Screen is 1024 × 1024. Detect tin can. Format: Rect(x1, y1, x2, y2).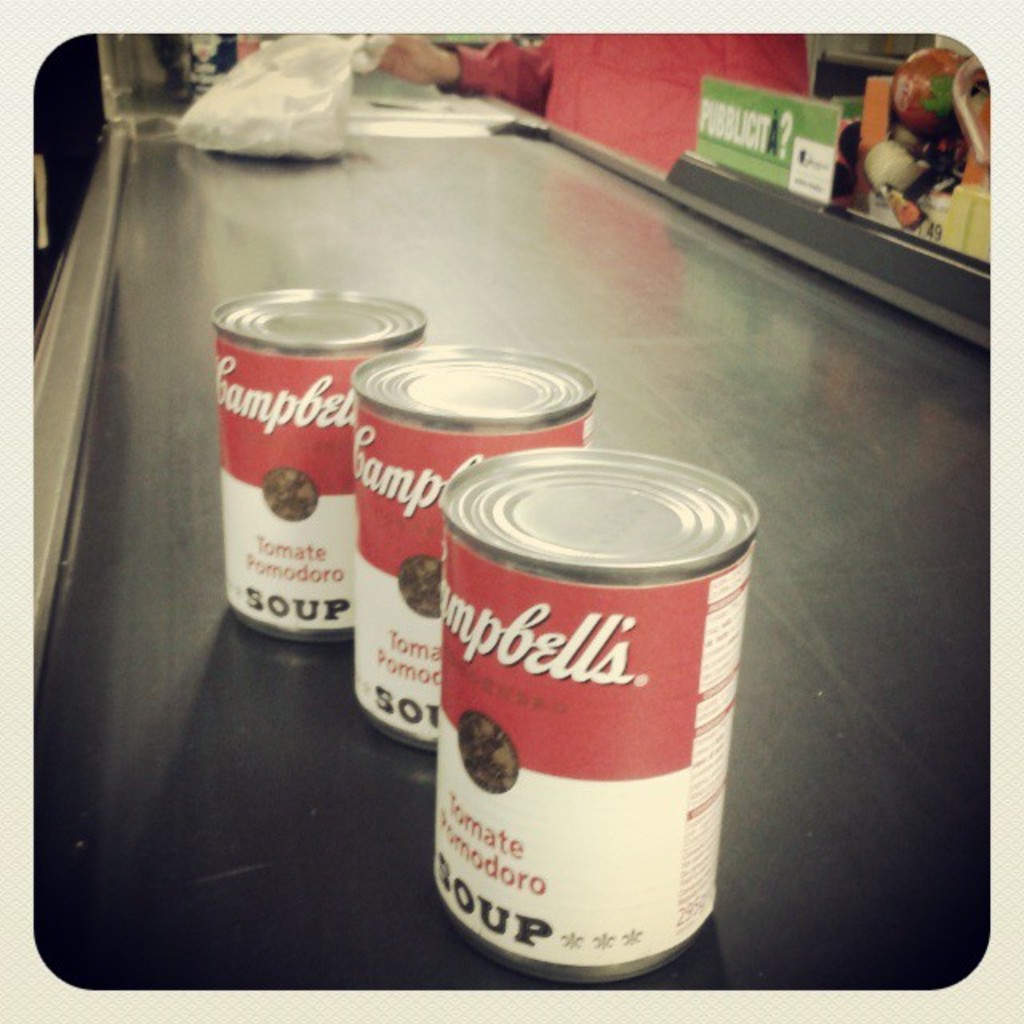
Rect(349, 344, 597, 752).
